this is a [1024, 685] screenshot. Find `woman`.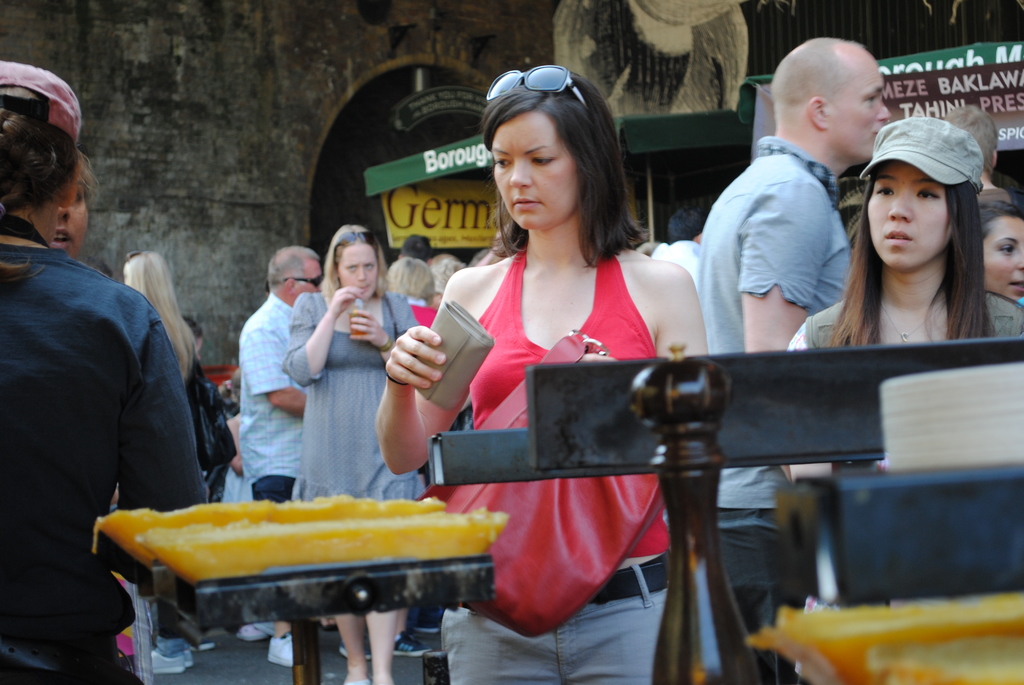
Bounding box: {"left": 788, "top": 109, "right": 1023, "bottom": 604}.
